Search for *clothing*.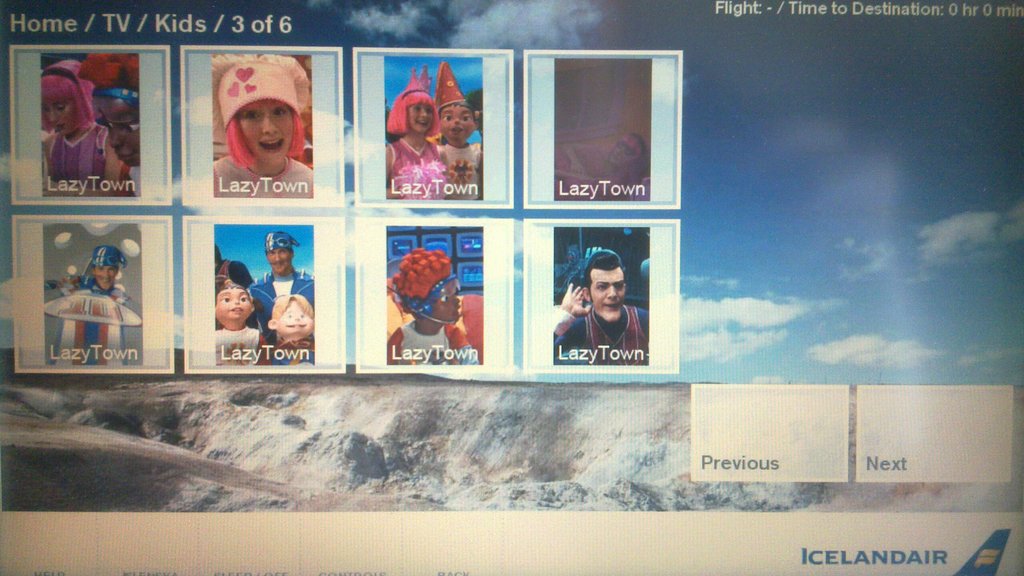
Found at left=548, top=246, right=650, bottom=368.
